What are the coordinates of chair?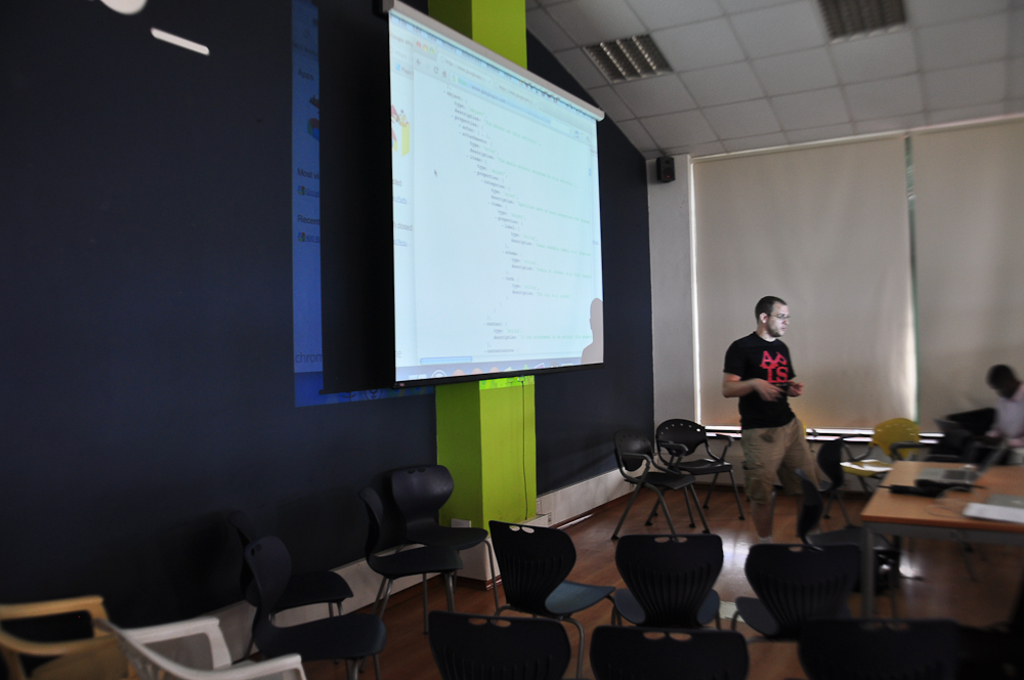
bbox=[98, 614, 307, 679].
